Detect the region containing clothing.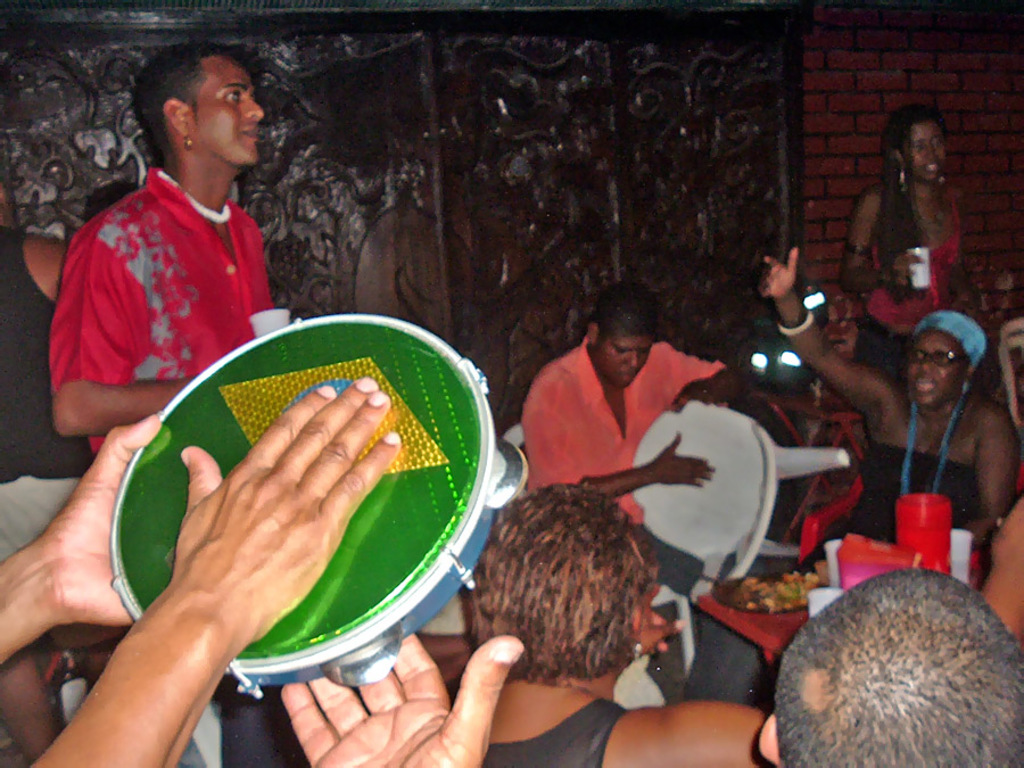
BBox(486, 695, 624, 767).
